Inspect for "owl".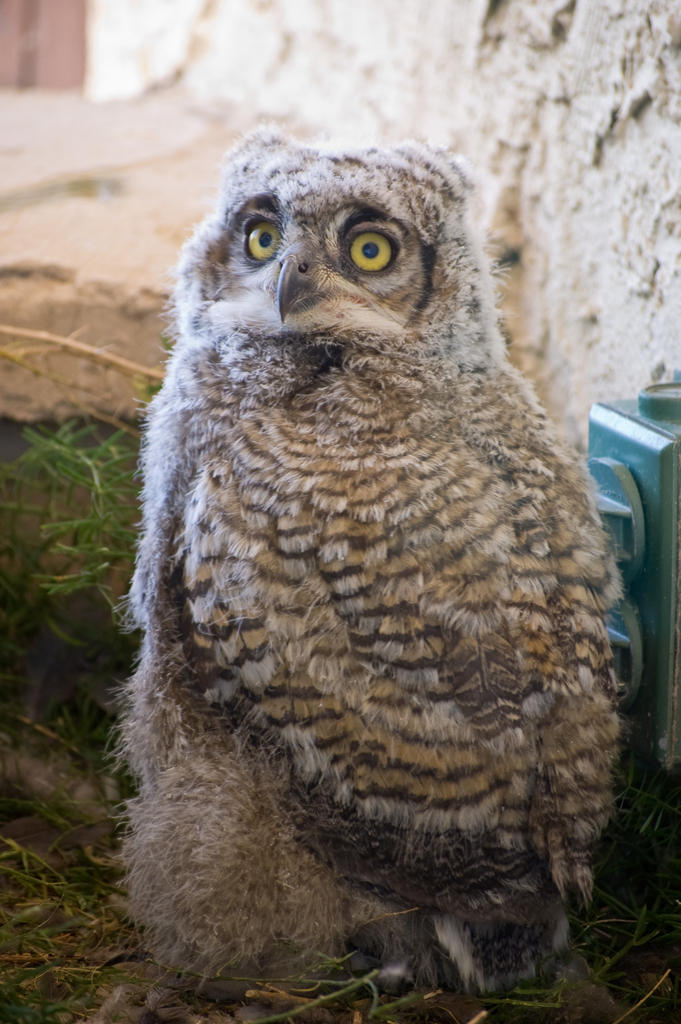
Inspection: <region>109, 127, 633, 997</region>.
